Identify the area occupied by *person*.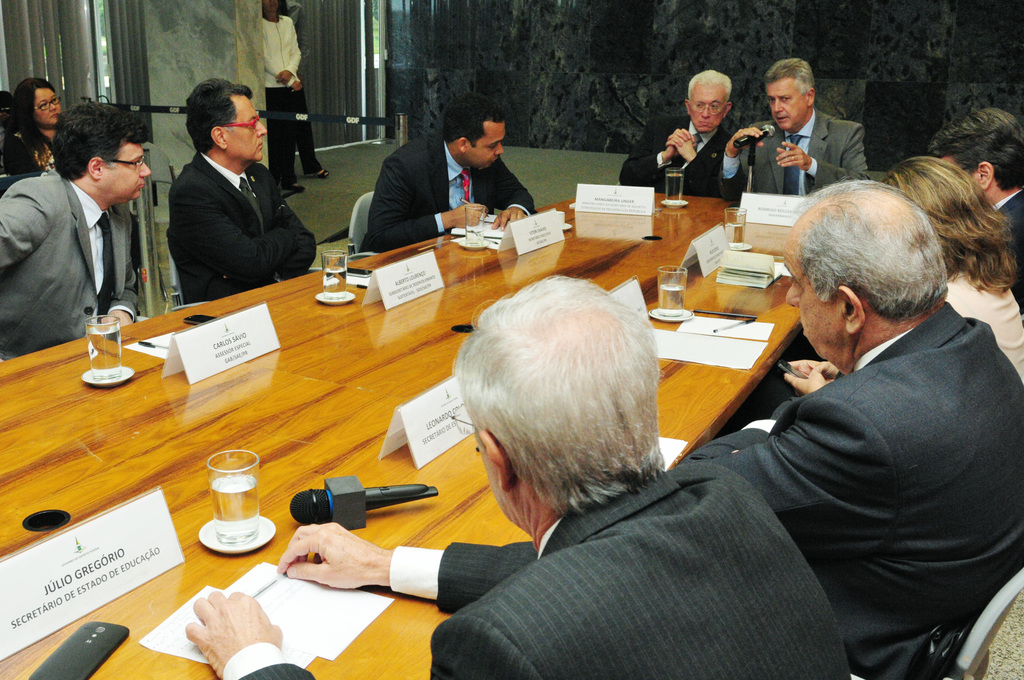
Area: (left=173, top=273, right=856, bottom=679).
